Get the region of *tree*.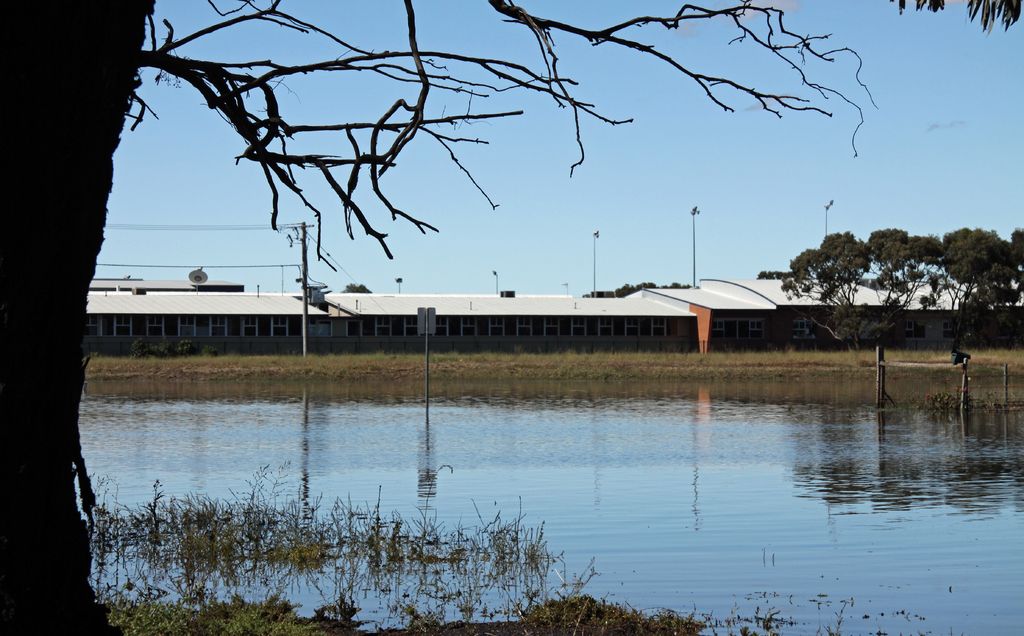
bbox(781, 229, 875, 345).
